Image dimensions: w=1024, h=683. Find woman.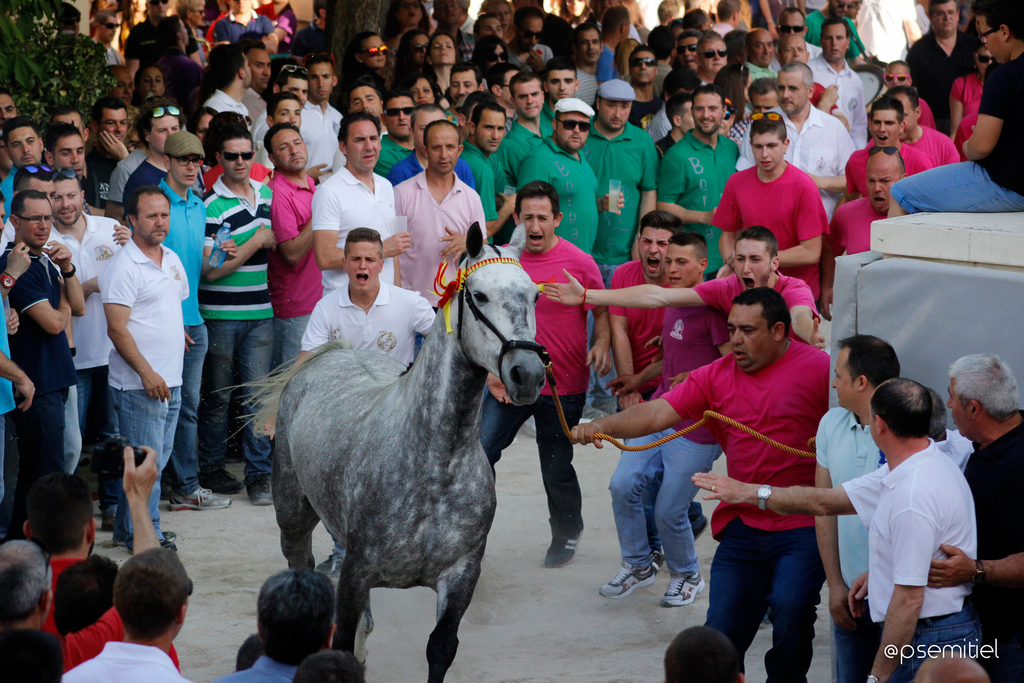
BBox(135, 63, 174, 103).
